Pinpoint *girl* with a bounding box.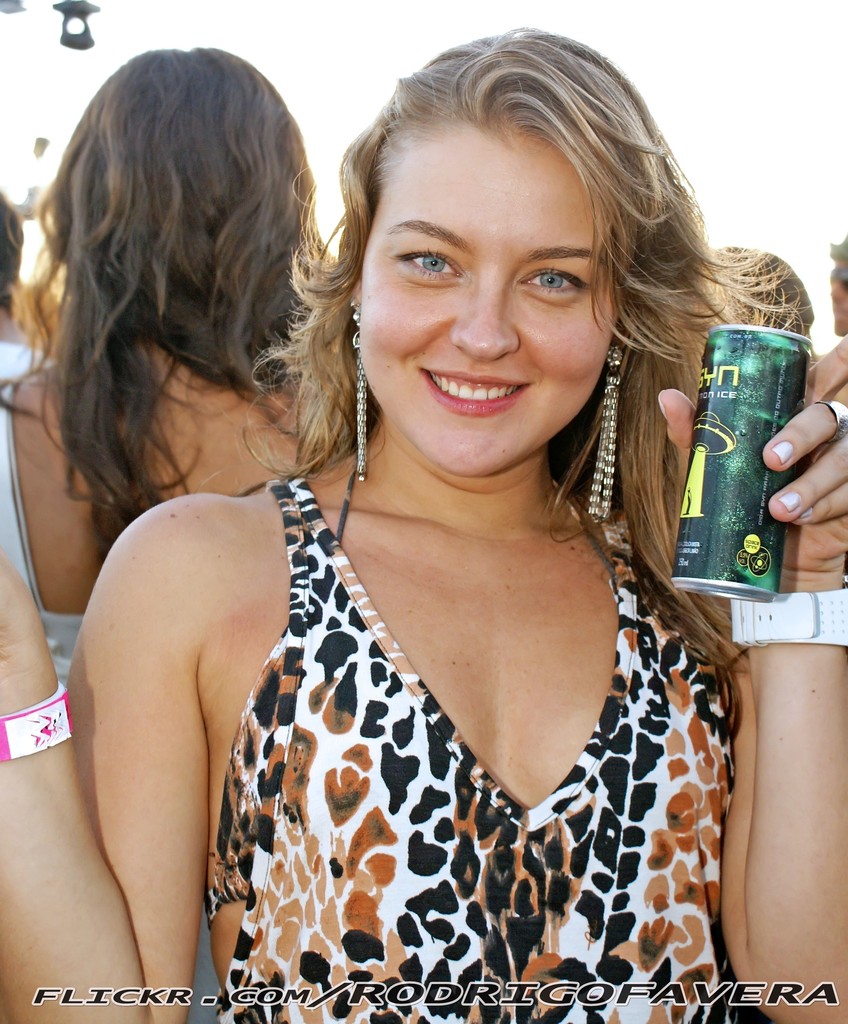
<region>0, 24, 847, 1023</region>.
